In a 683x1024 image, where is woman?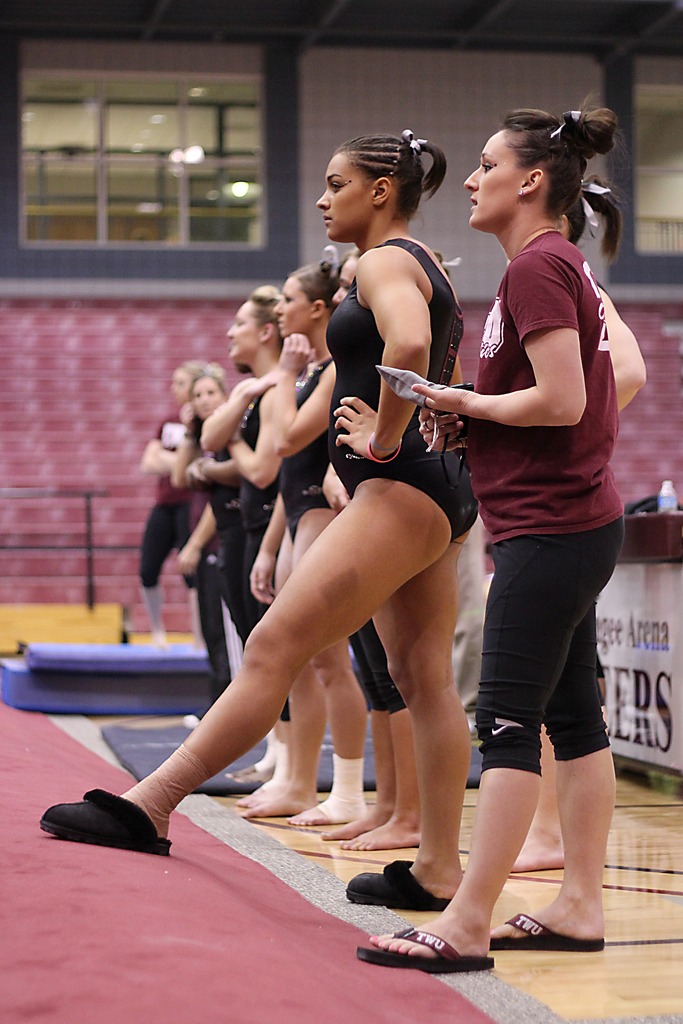
bbox(28, 127, 474, 919).
